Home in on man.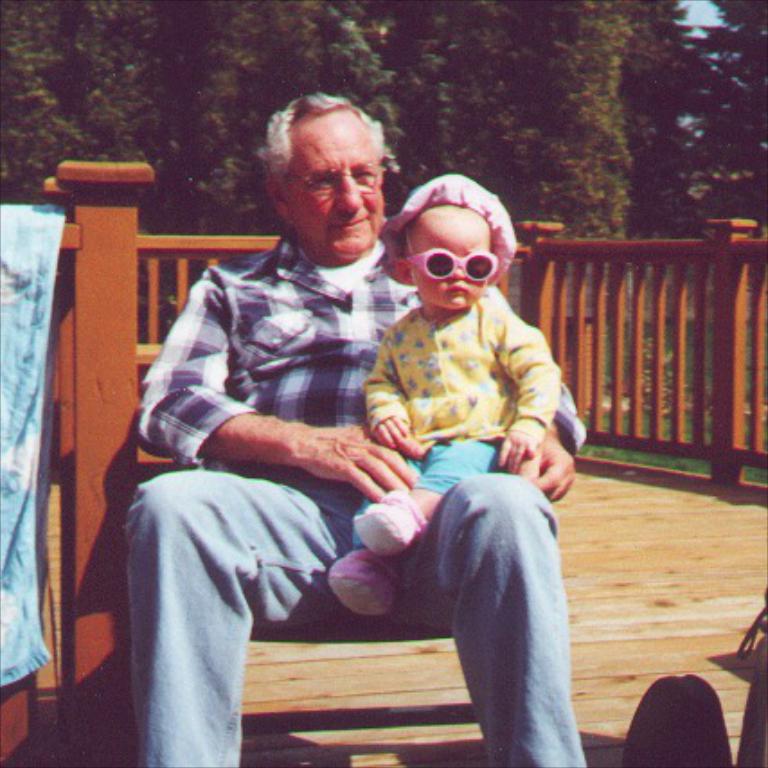
Homed in at (101, 122, 592, 767).
